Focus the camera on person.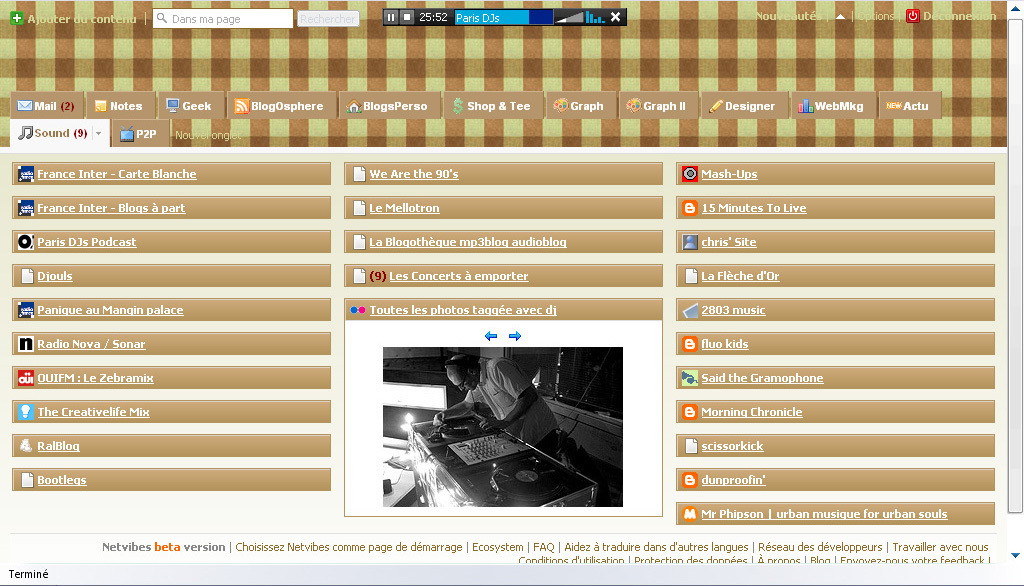
Focus region: 432:354:560:459.
